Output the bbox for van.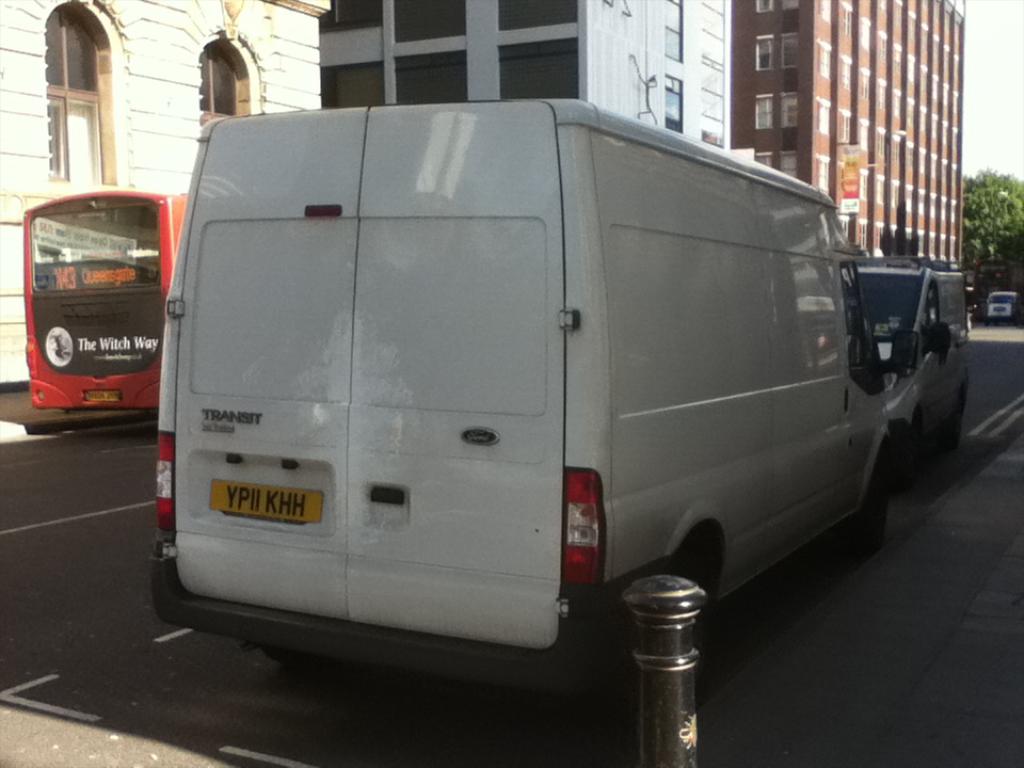
[x1=121, y1=90, x2=928, y2=678].
